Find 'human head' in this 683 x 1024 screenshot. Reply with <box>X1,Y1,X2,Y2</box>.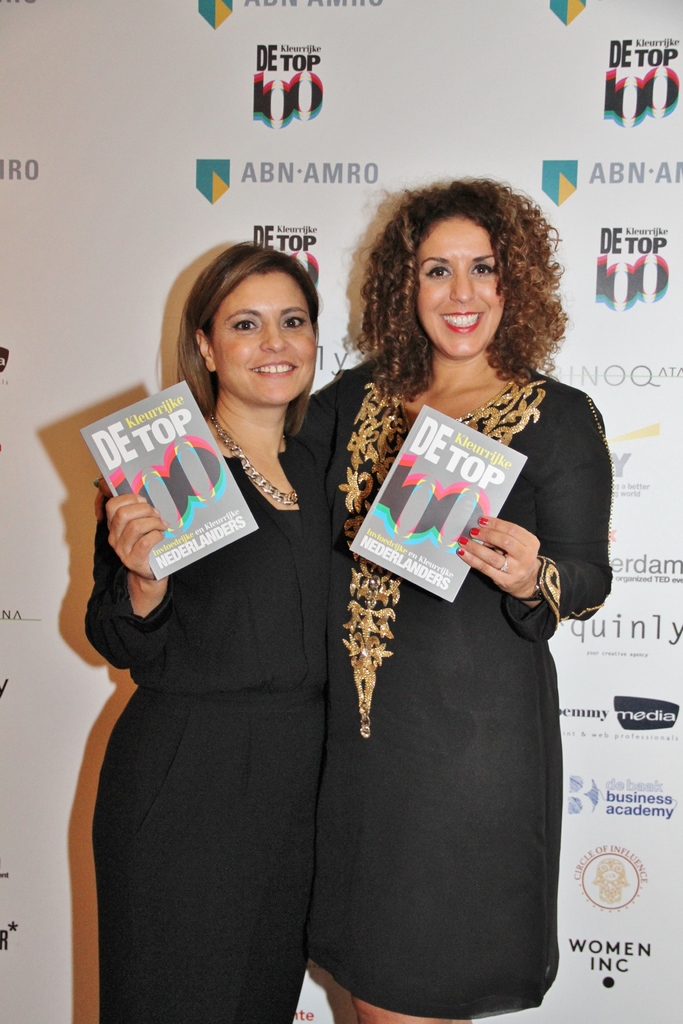
<box>176,241,337,396</box>.
